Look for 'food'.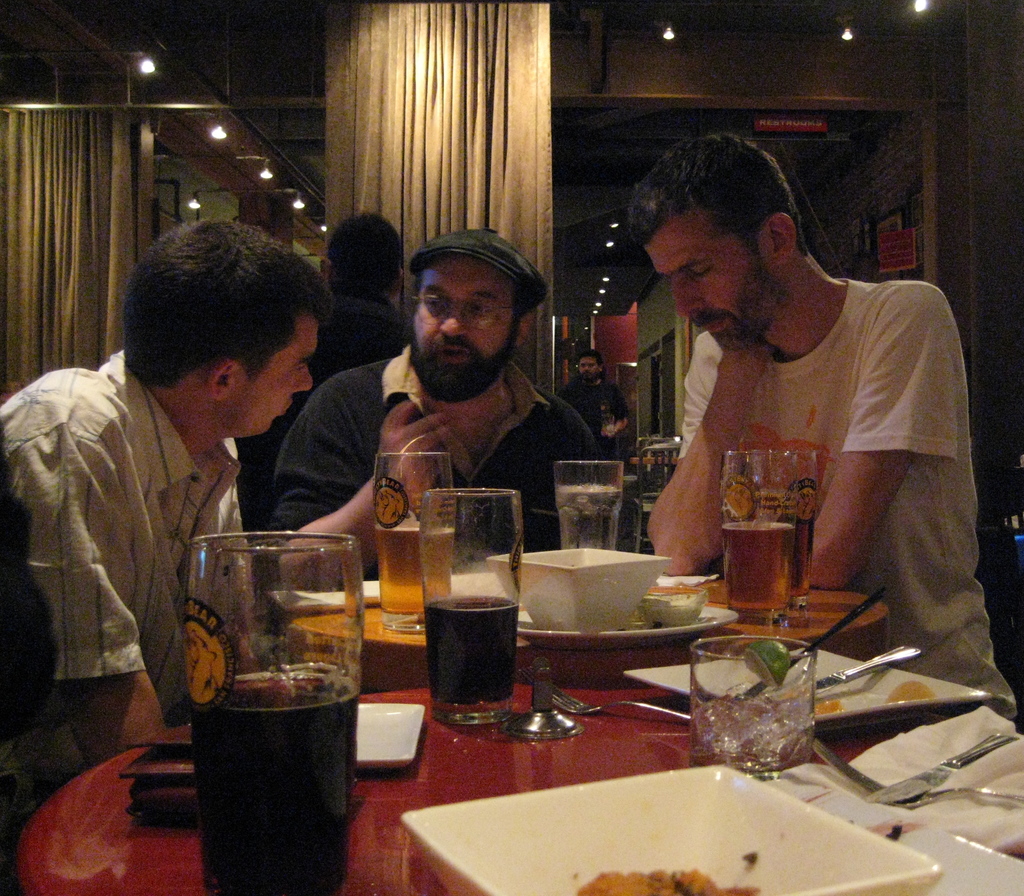
Found: pyautogui.locateOnScreen(884, 675, 954, 706).
